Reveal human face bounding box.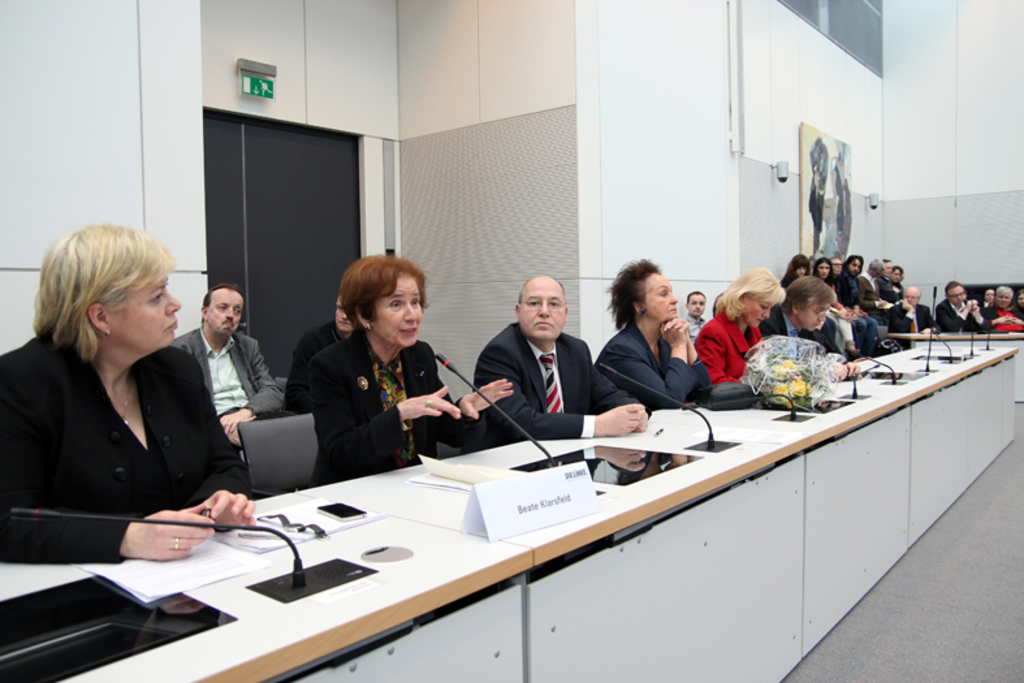
Revealed: box(116, 269, 181, 349).
